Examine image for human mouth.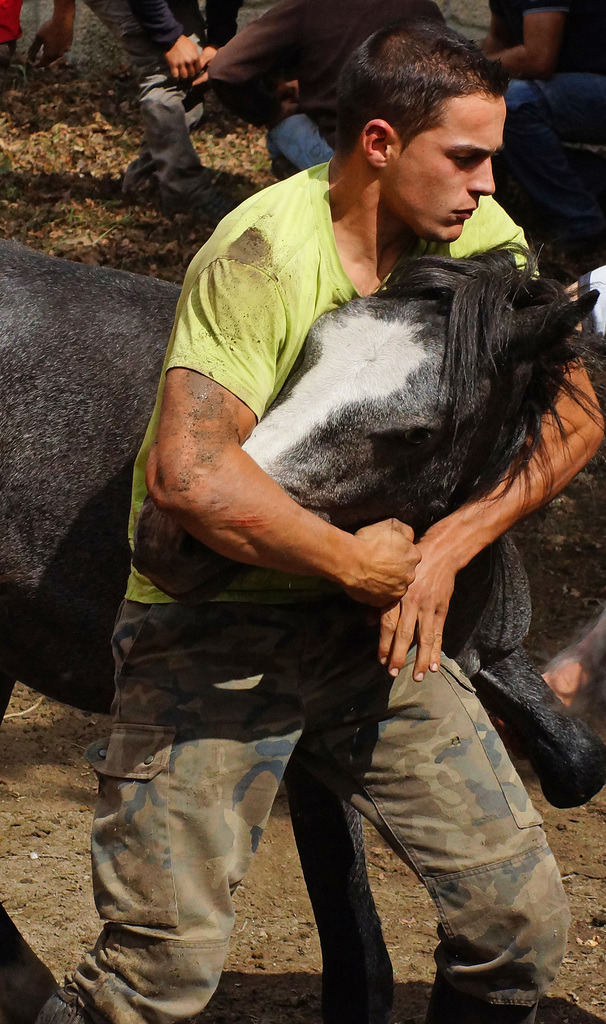
Examination result: x1=445, y1=195, x2=479, y2=227.
